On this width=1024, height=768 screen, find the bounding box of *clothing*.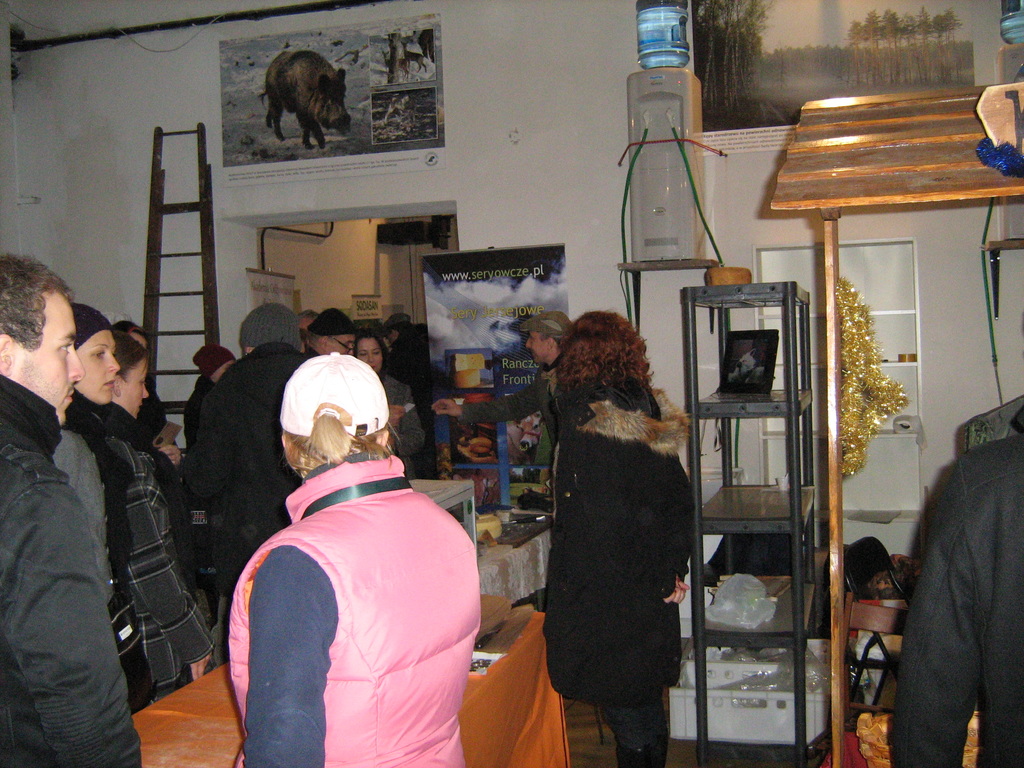
Bounding box: x1=465 y1=355 x2=566 y2=455.
